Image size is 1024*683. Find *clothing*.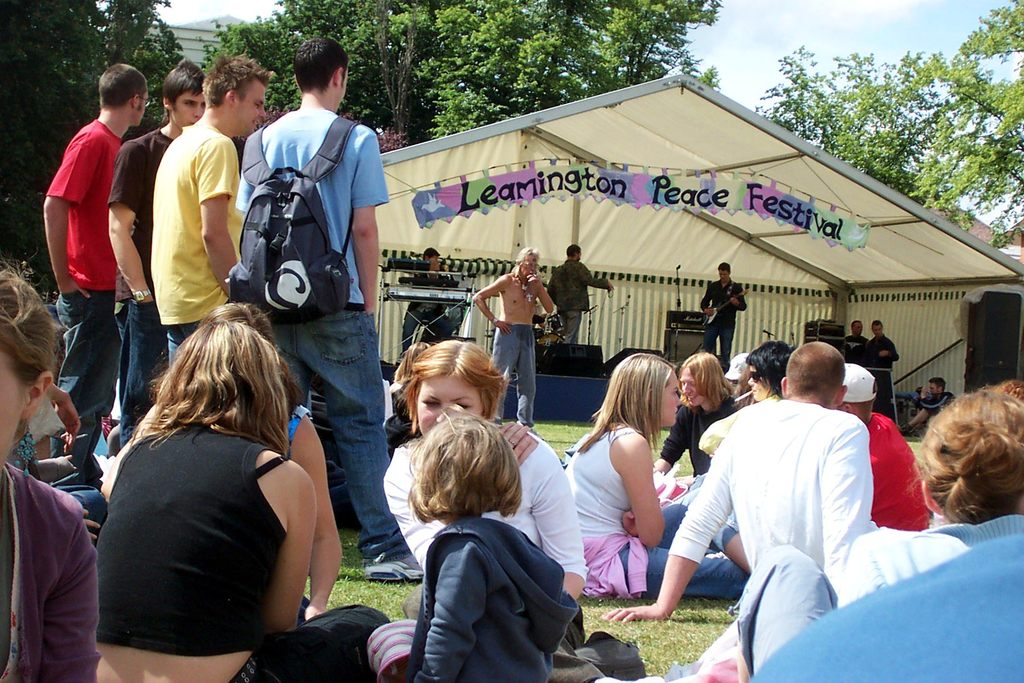
BBox(44, 110, 114, 277).
